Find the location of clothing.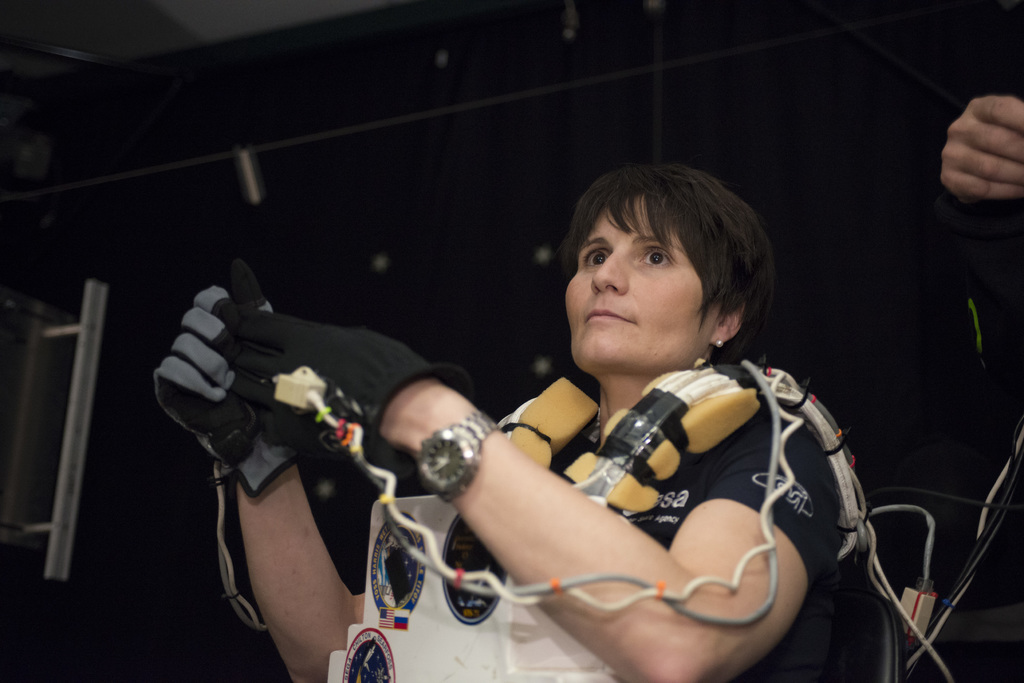
Location: rect(934, 193, 1023, 410).
